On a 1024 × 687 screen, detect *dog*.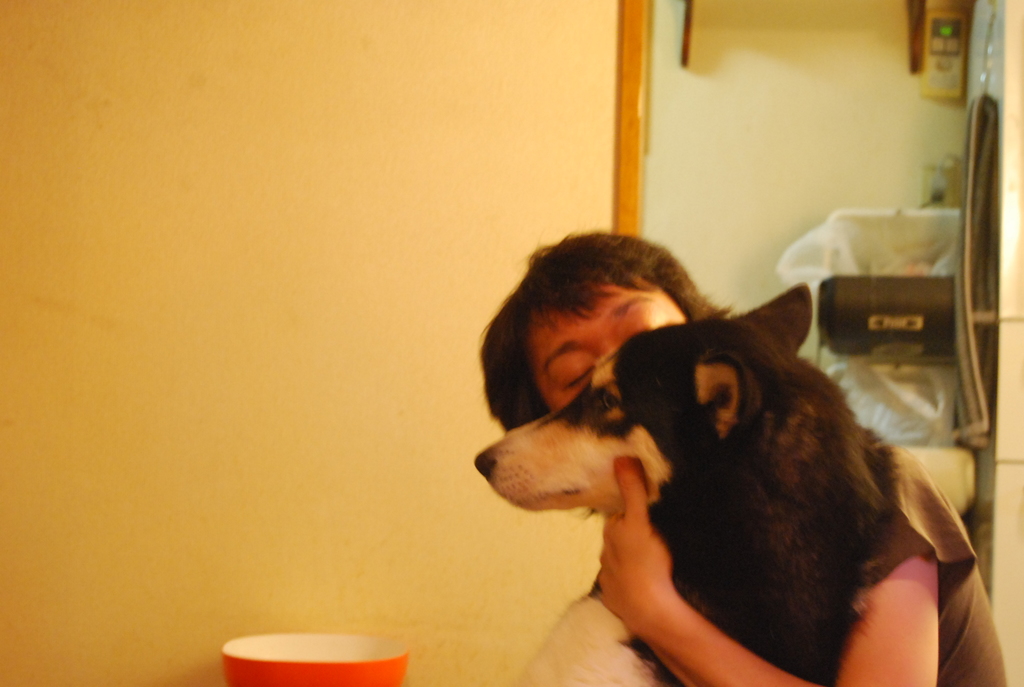
box=[472, 276, 900, 686].
